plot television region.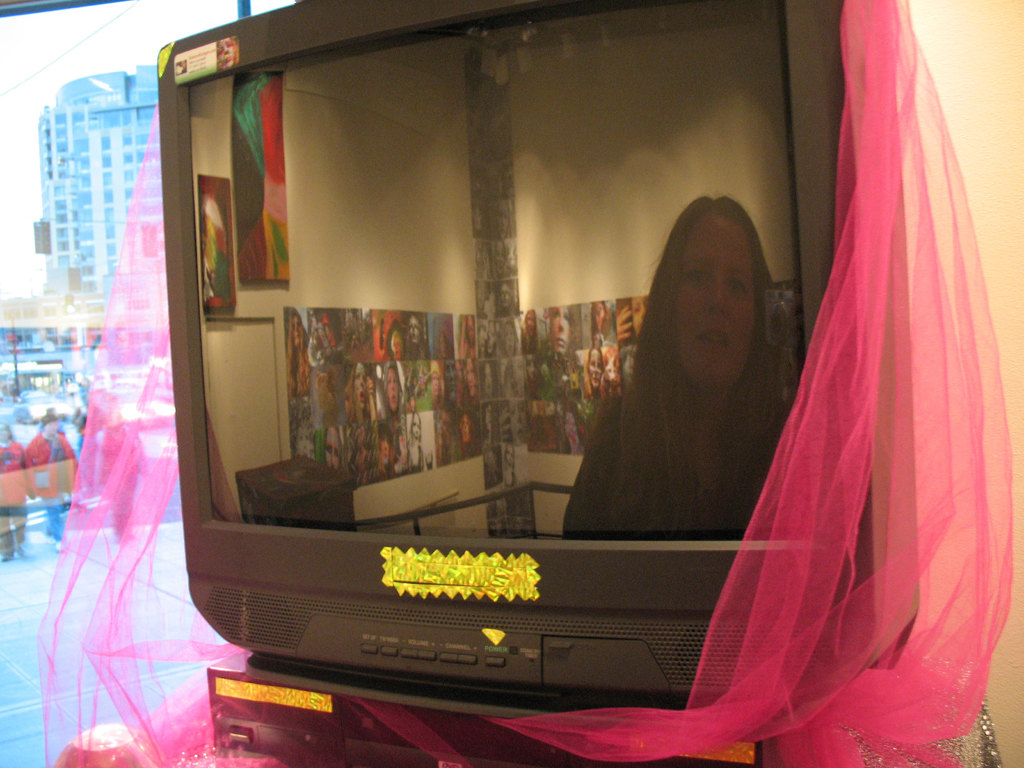
Plotted at box(159, 1, 845, 720).
